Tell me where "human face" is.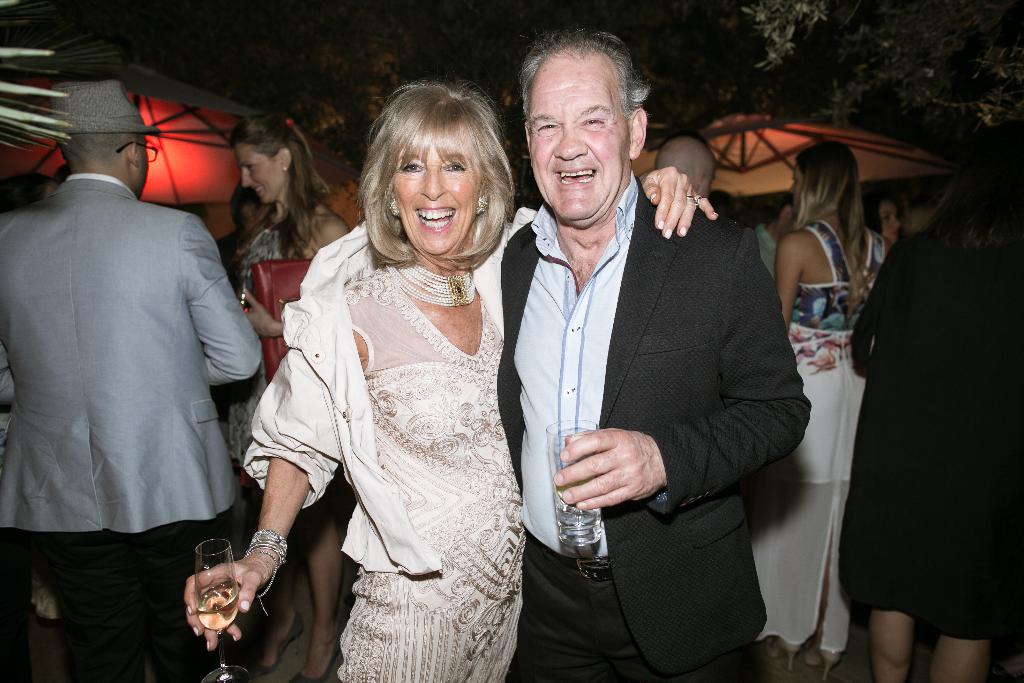
"human face" is at BBox(392, 147, 481, 256).
